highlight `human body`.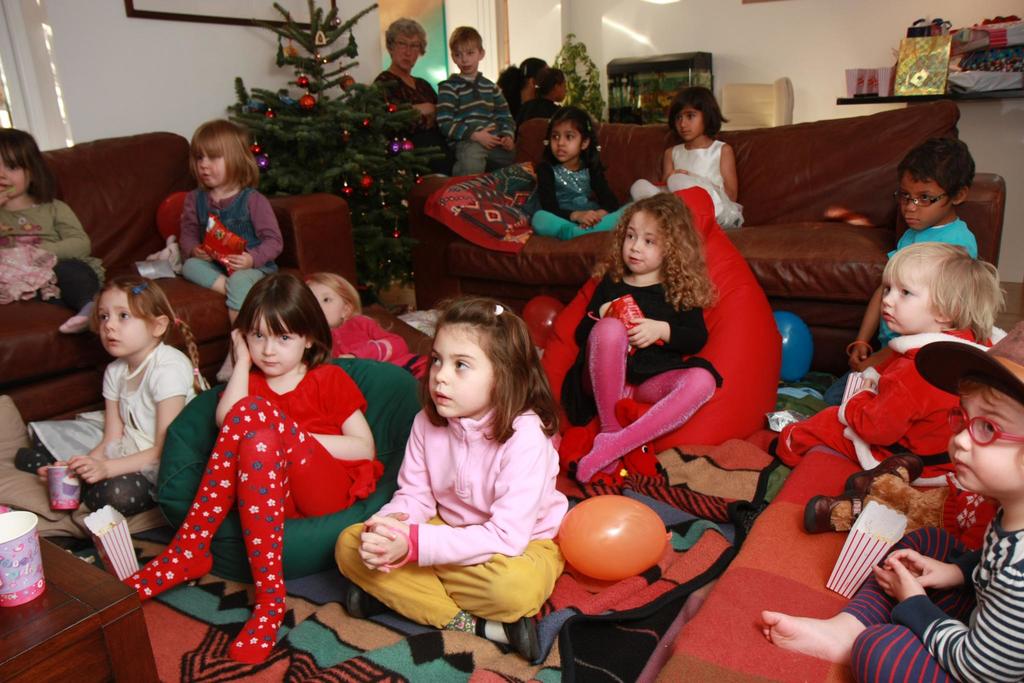
Highlighted region: box=[843, 129, 992, 369].
